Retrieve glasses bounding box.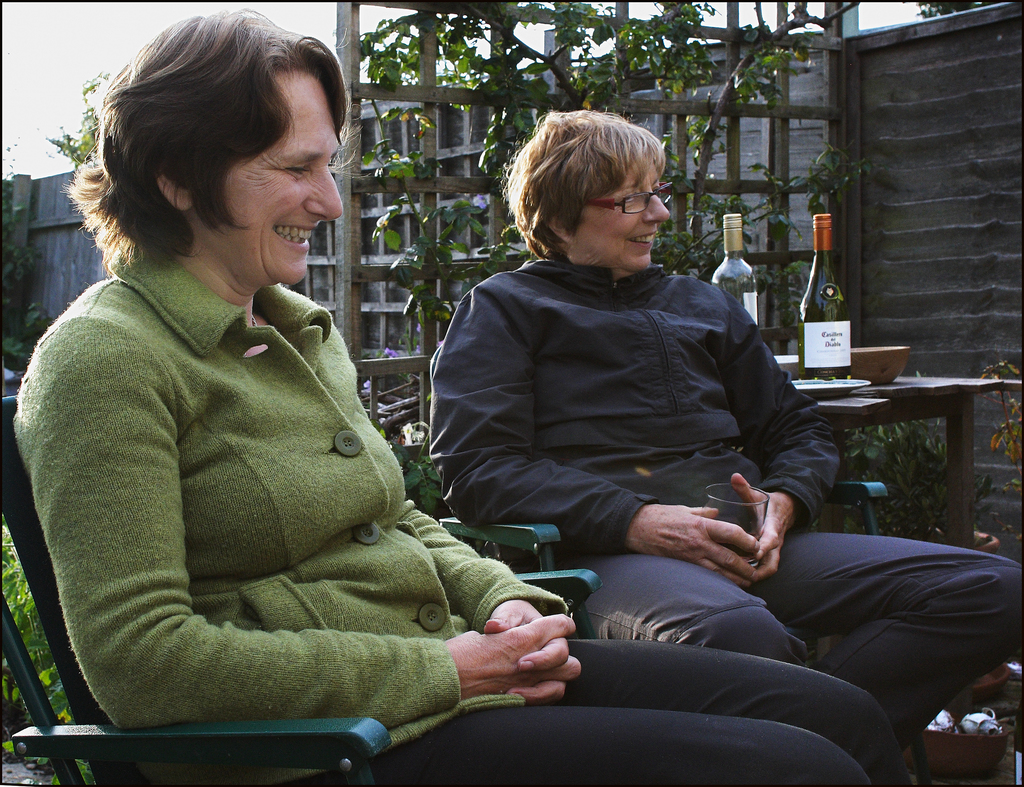
Bounding box: region(578, 187, 682, 212).
